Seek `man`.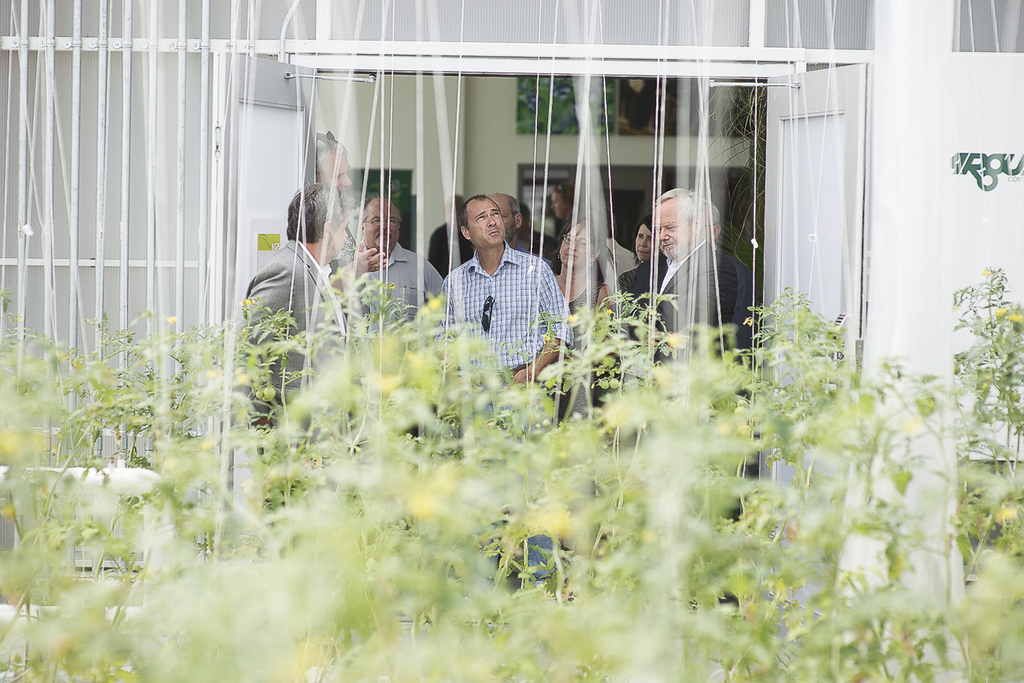
bbox(434, 175, 573, 392).
